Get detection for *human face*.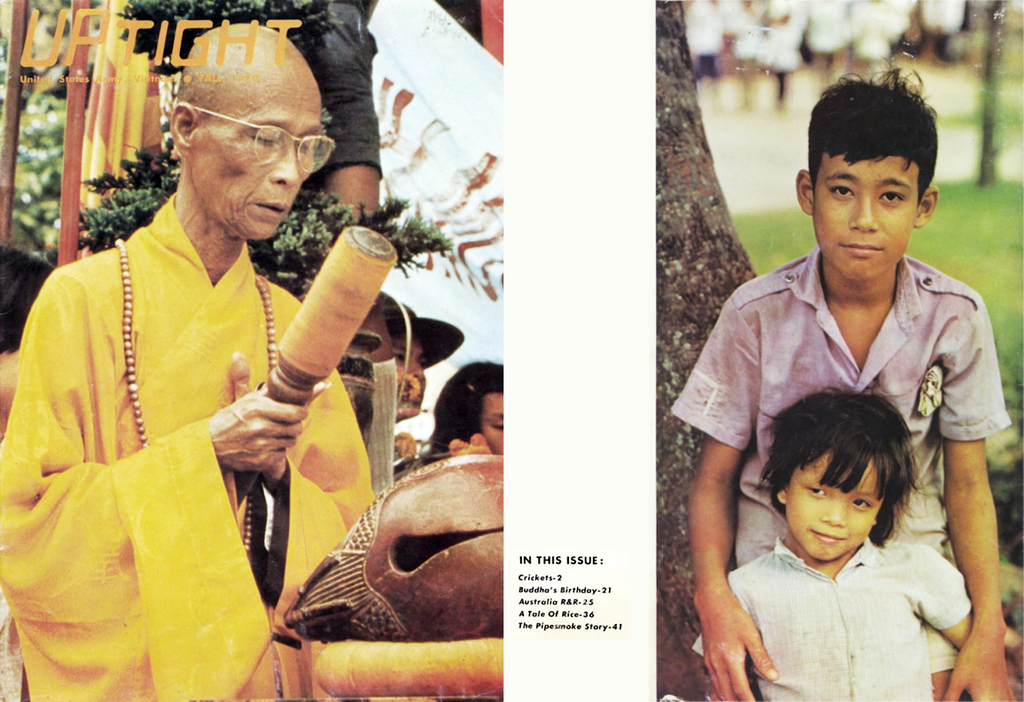
Detection: box(195, 89, 322, 241).
